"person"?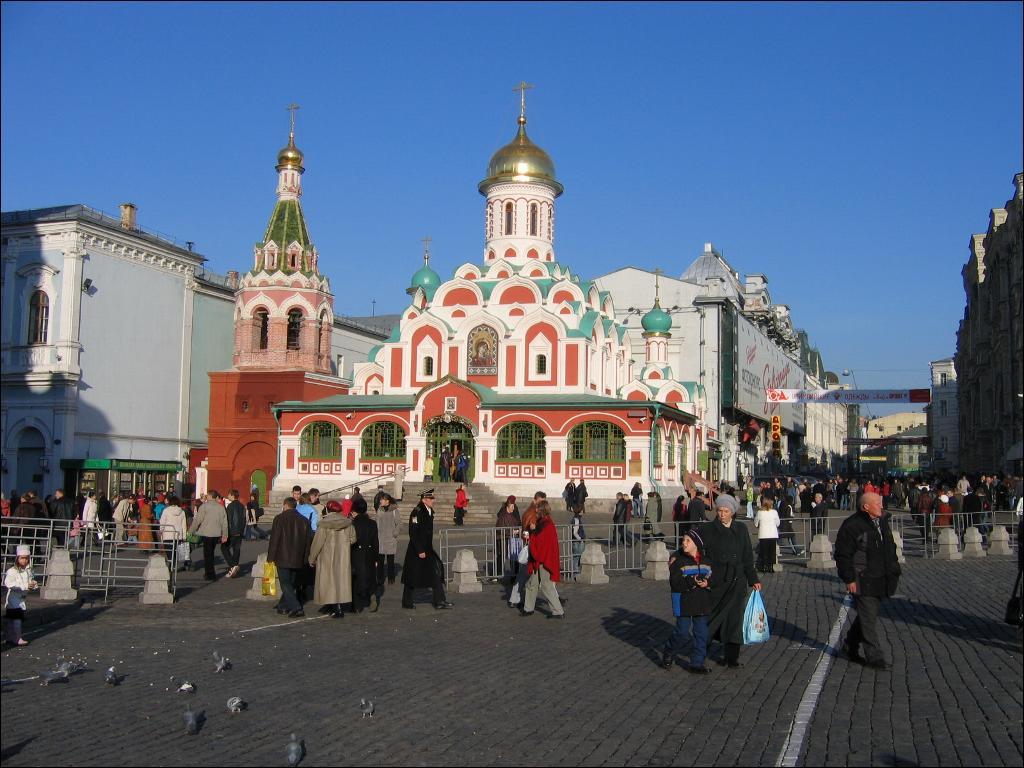
select_region(448, 484, 474, 517)
